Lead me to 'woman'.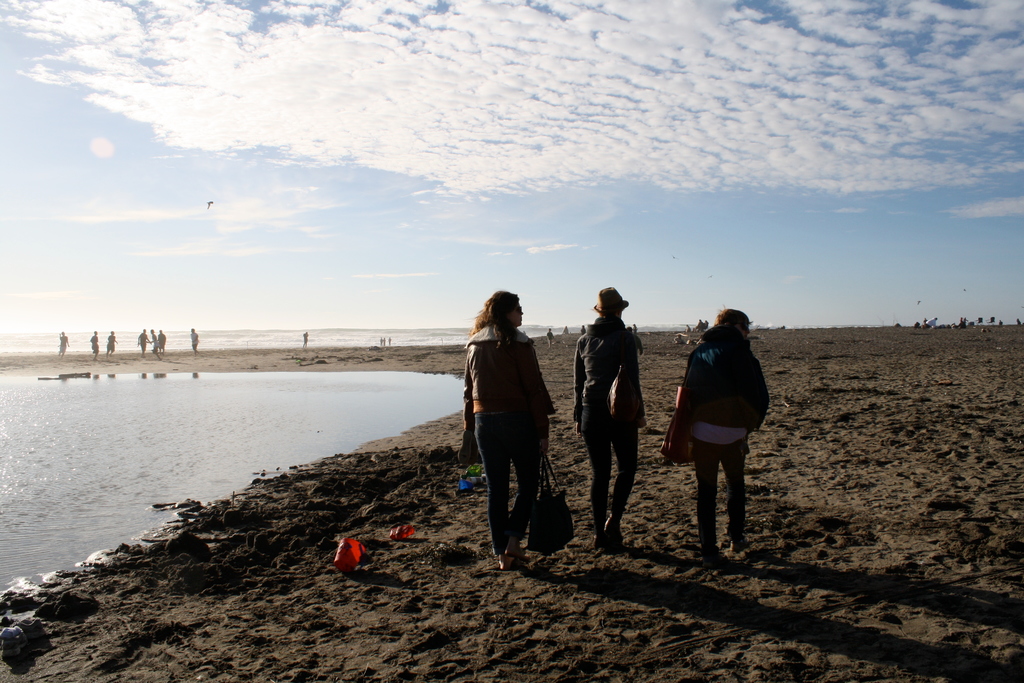
Lead to <region>682, 301, 767, 563</region>.
